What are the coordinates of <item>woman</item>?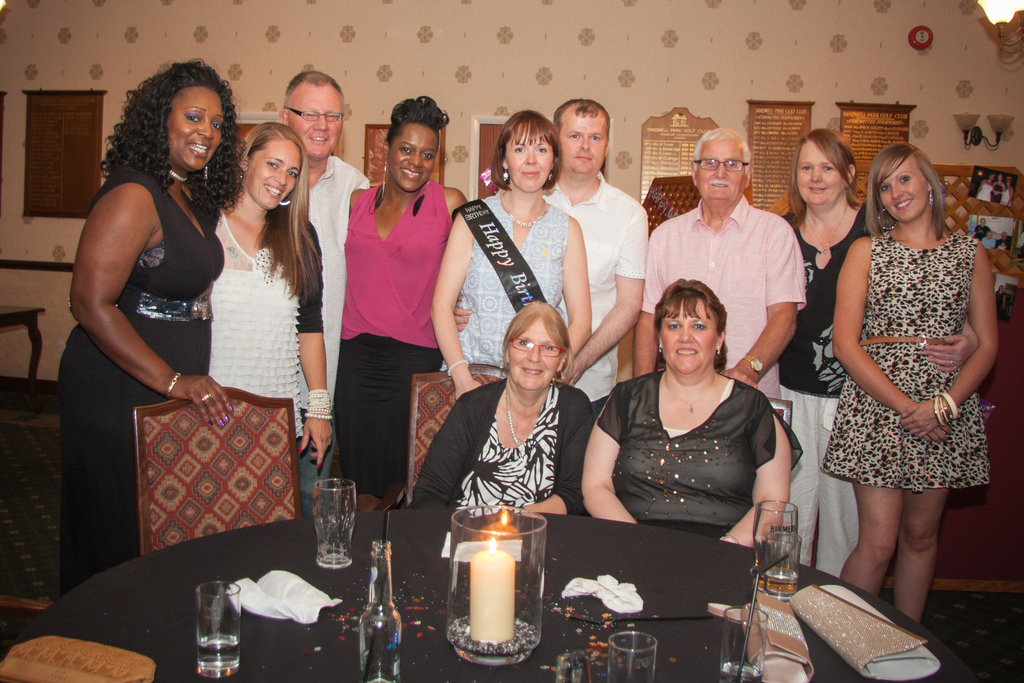
locate(404, 299, 593, 509).
